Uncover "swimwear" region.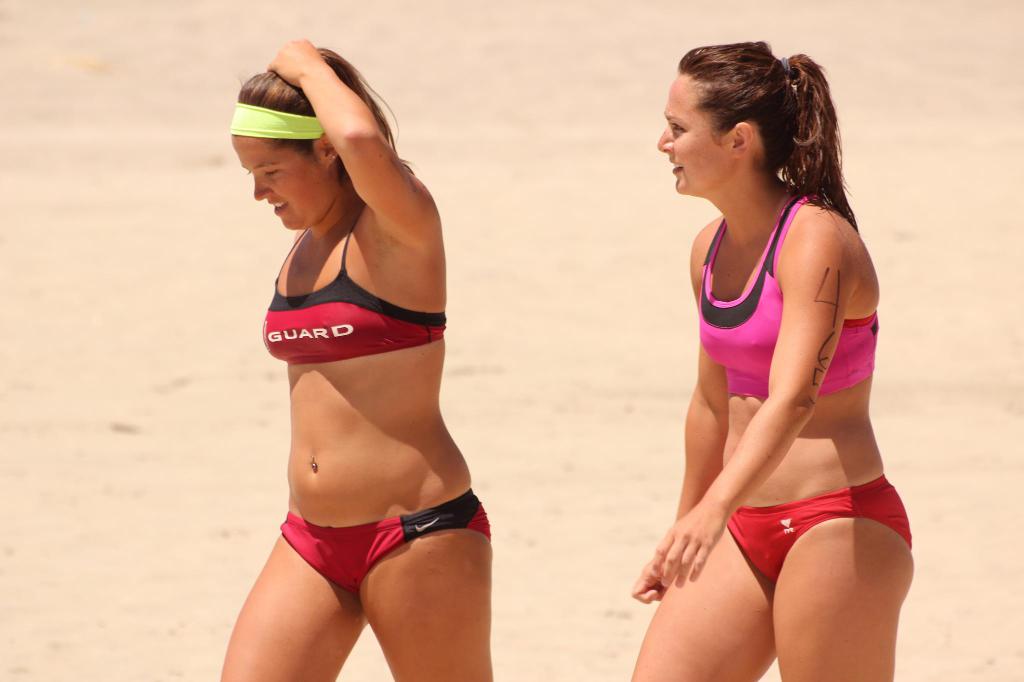
Uncovered: (280,487,492,593).
